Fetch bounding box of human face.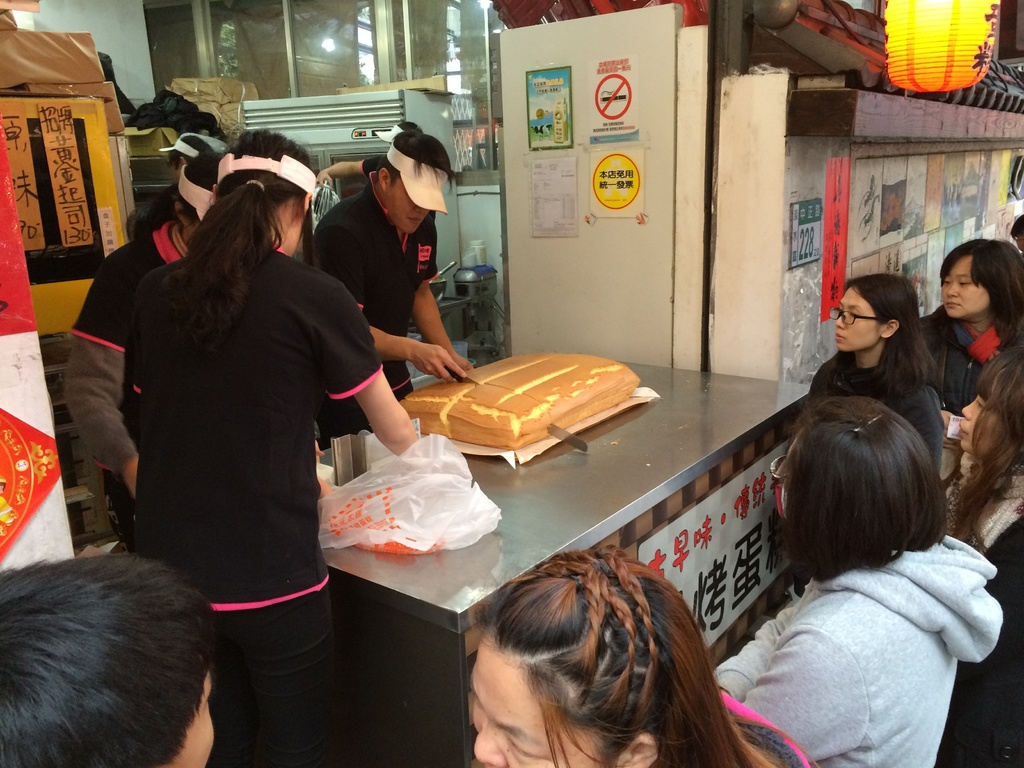
Bbox: {"left": 472, "top": 627, "right": 612, "bottom": 767}.
